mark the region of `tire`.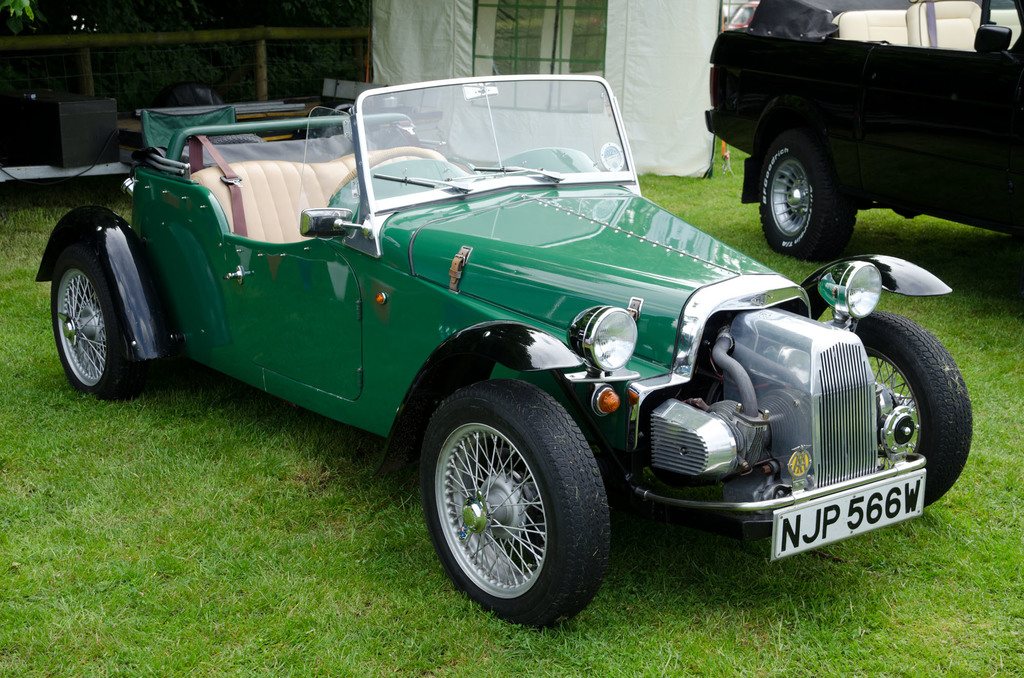
Region: <box>422,379,609,628</box>.
